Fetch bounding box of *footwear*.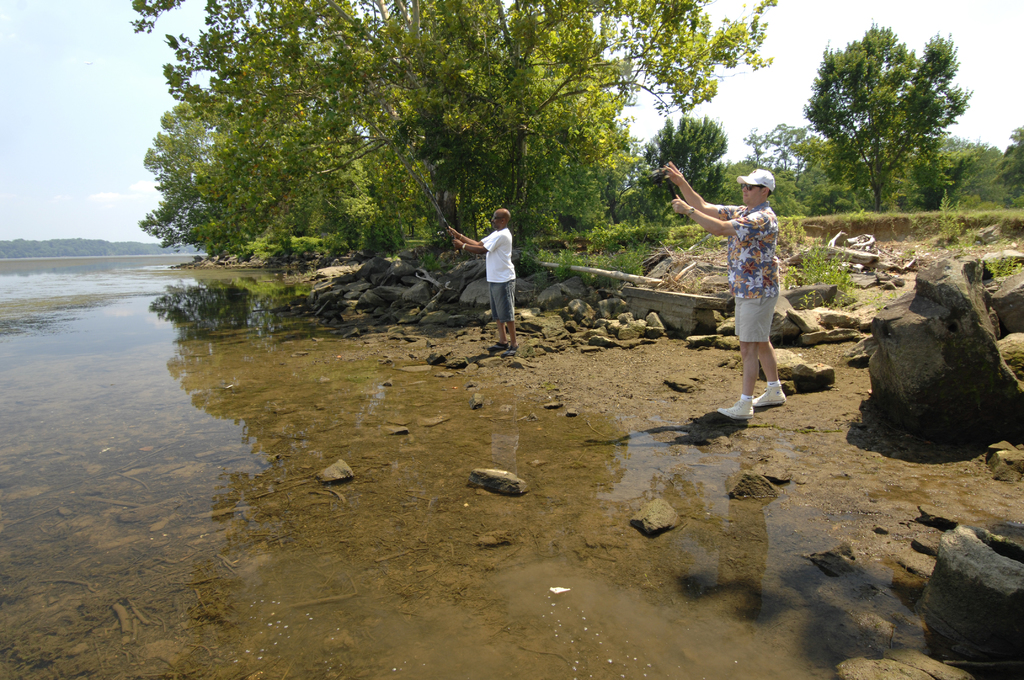
Bbox: (left=493, top=339, right=499, bottom=348).
